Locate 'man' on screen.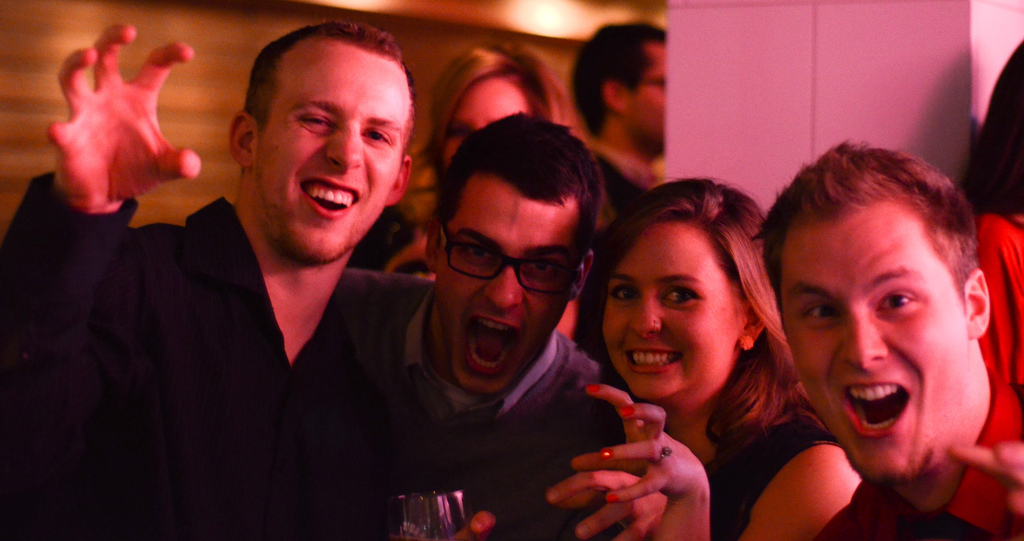
On screen at <box>557,12,684,356</box>.
